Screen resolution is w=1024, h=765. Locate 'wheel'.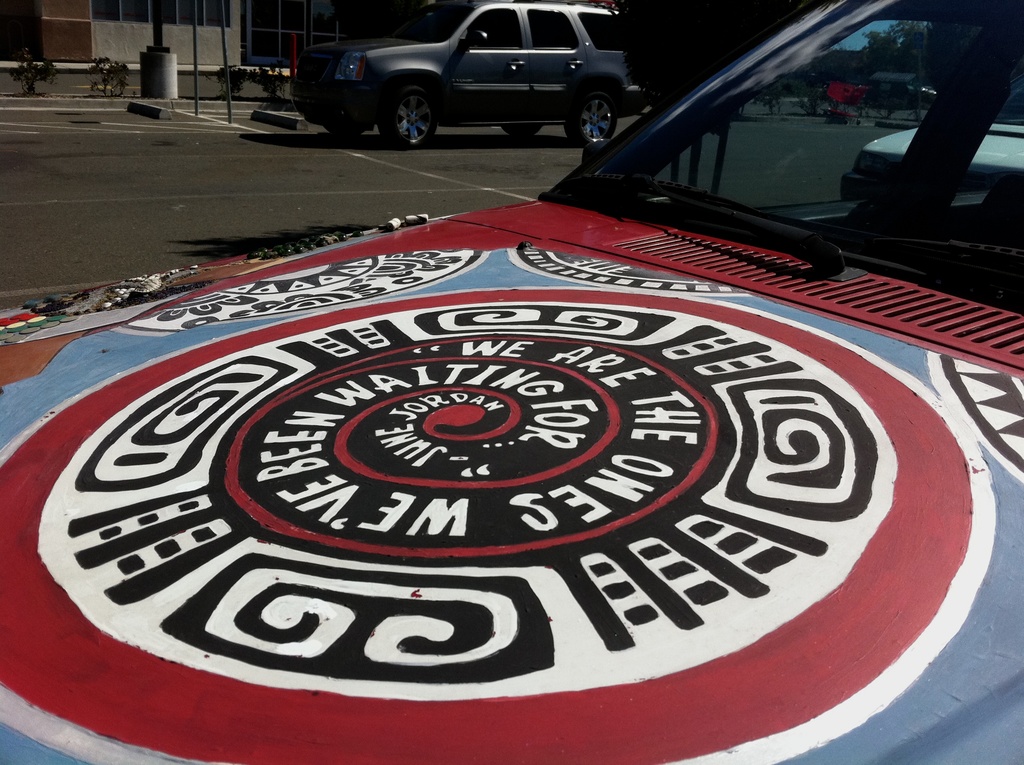
bbox(383, 86, 437, 147).
